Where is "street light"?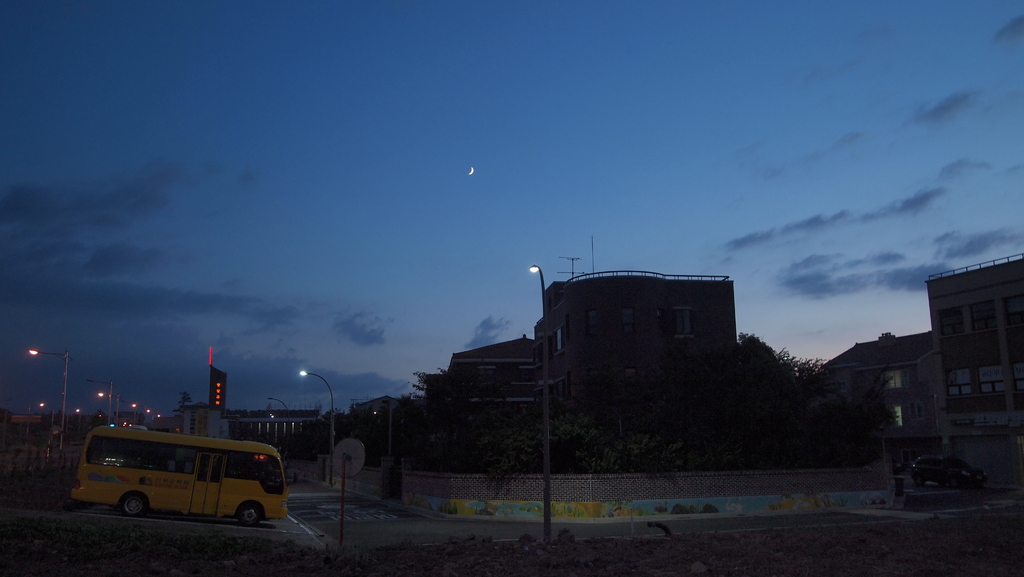
523 263 560 527.
